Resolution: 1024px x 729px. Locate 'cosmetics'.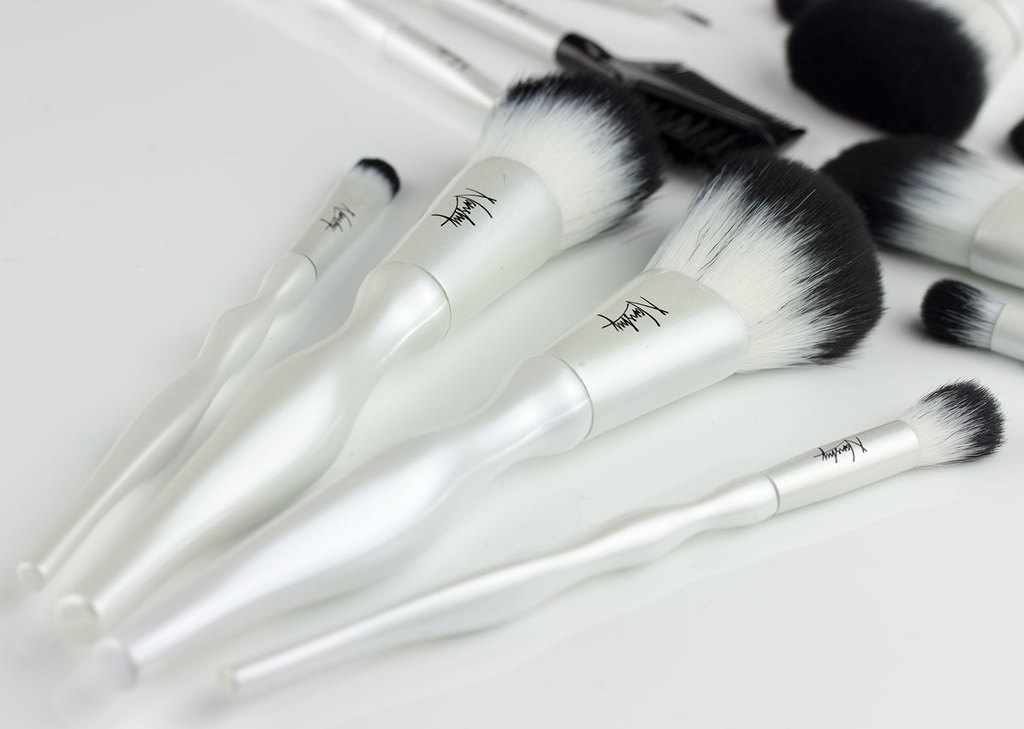
select_region(96, 145, 892, 690).
